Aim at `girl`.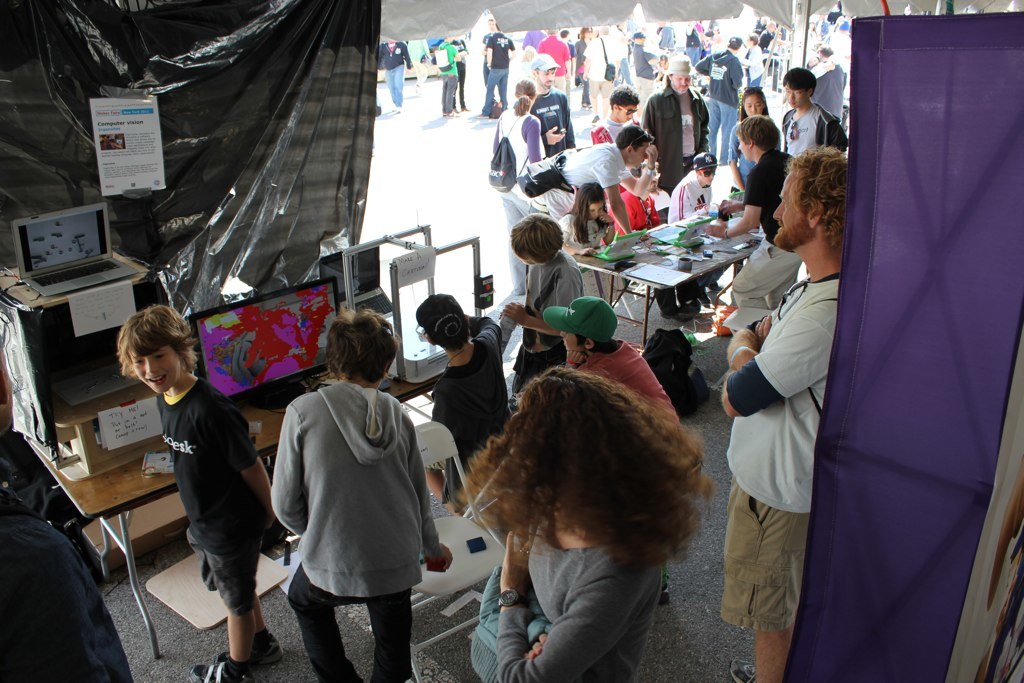
Aimed at <region>551, 179, 616, 260</region>.
